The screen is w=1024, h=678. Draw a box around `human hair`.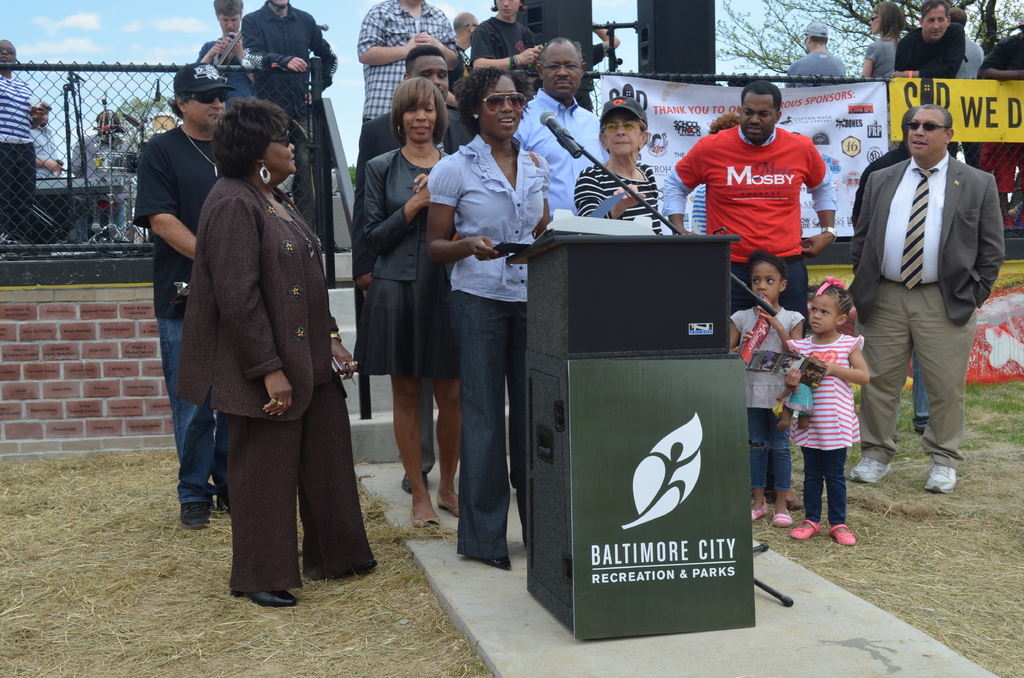
<region>390, 77, 449, 149</region>.
